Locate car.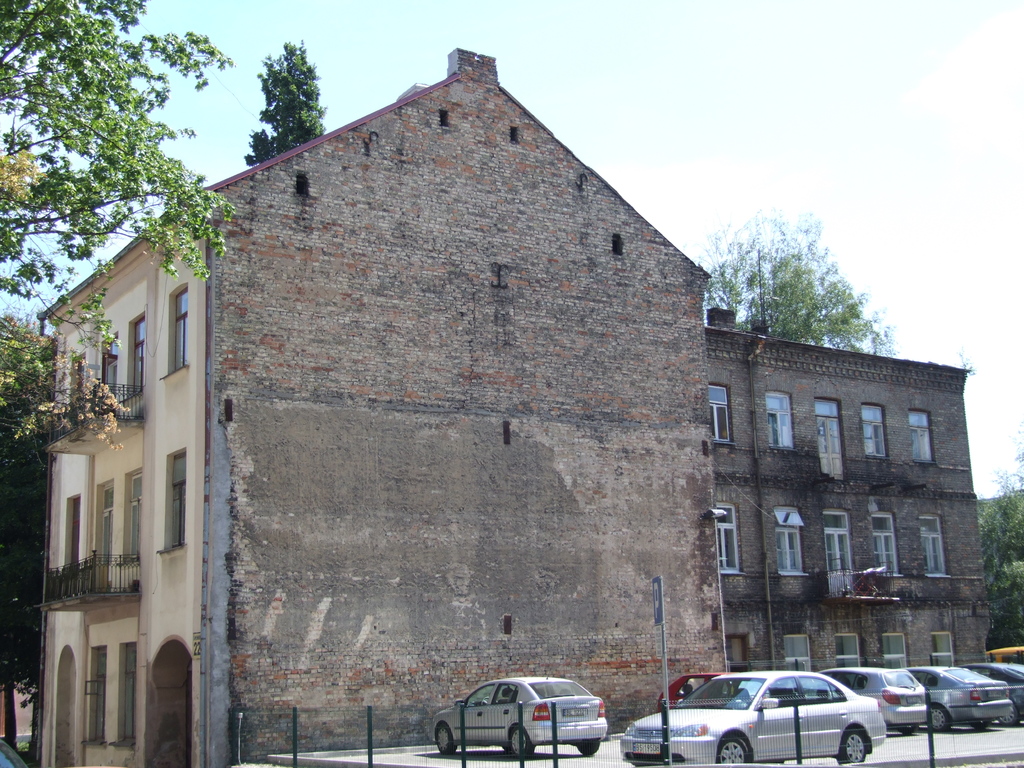
Bounding box: box=[909, 659, 1018, 736].
